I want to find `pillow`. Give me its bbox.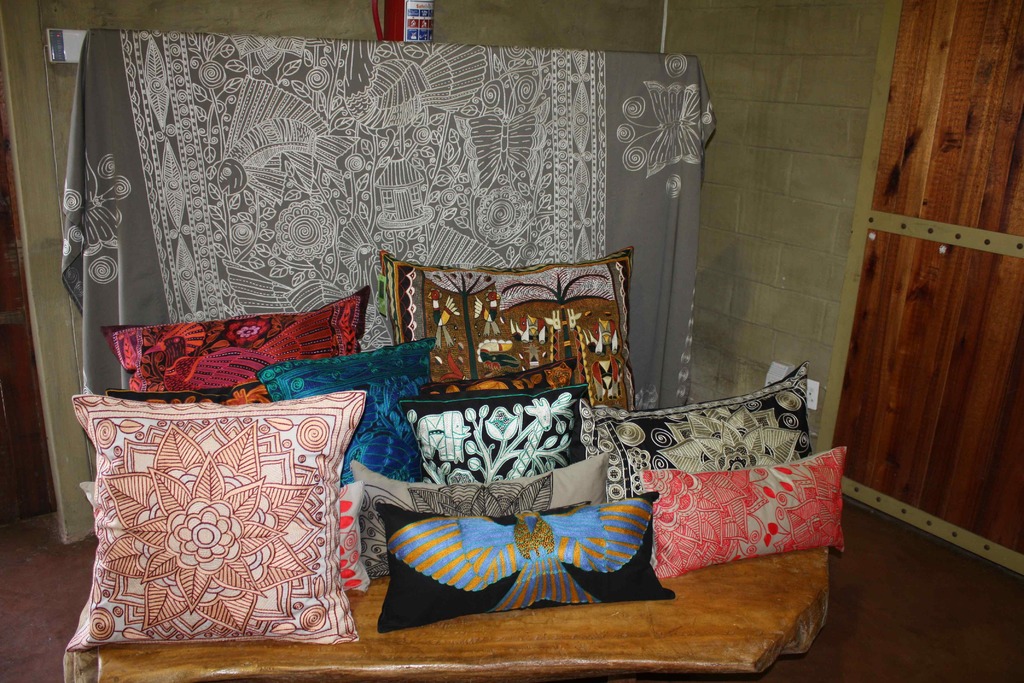
(387, 249, 640, 407).
